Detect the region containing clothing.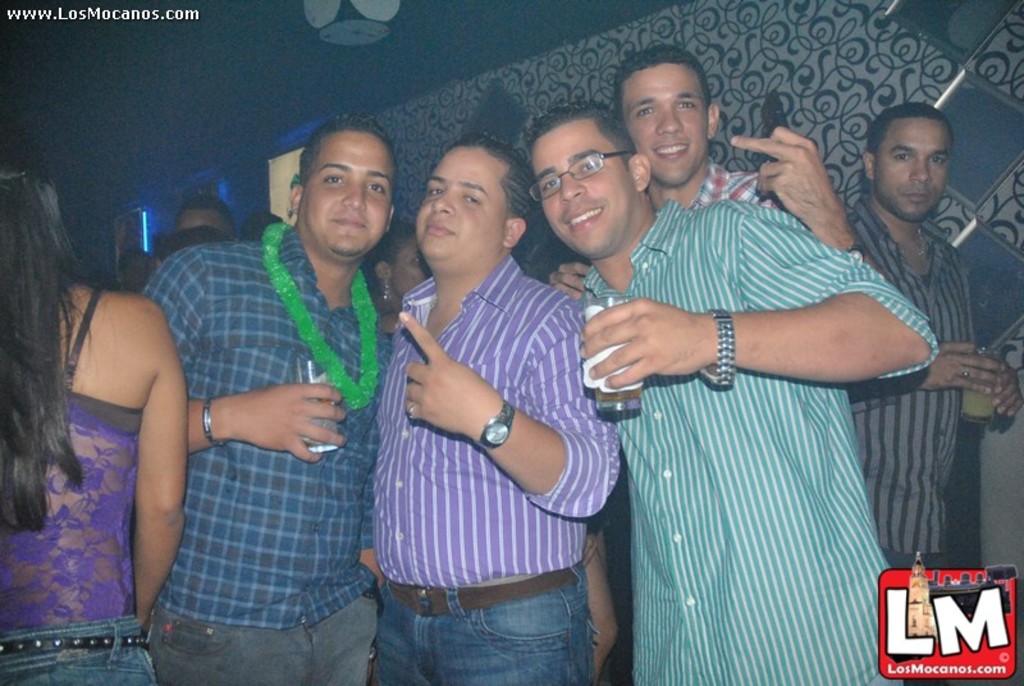
<region>823, 196, 979, 571</region>.
